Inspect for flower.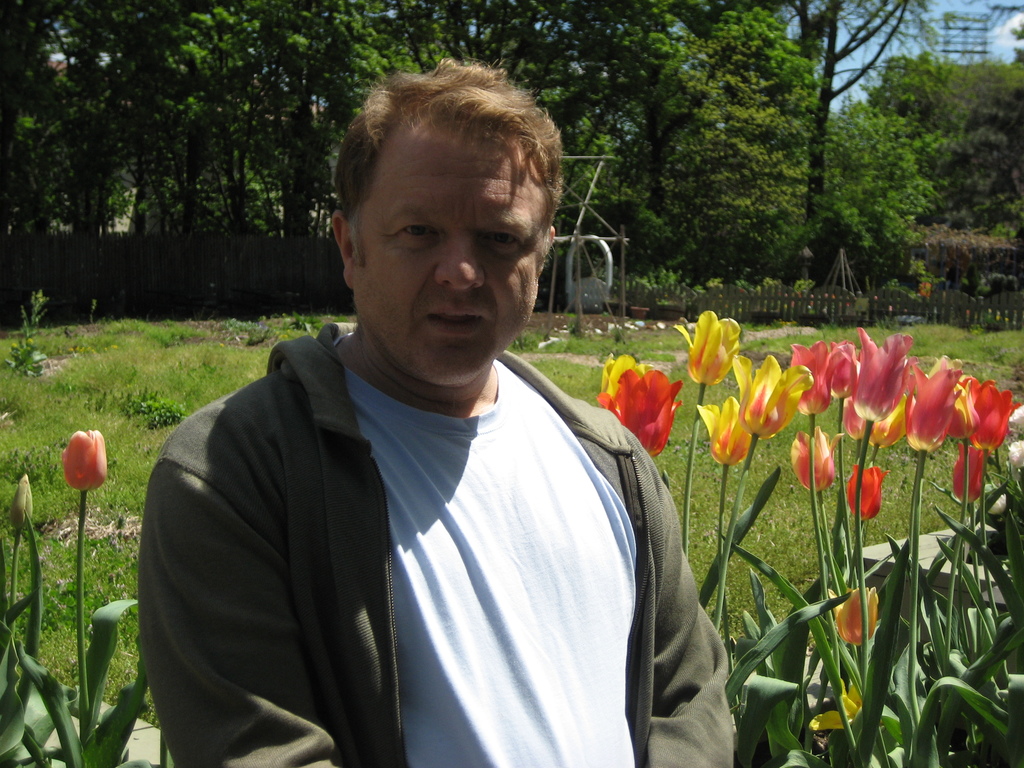
Inspection: l=957, t=378, r=1012, b=451.
